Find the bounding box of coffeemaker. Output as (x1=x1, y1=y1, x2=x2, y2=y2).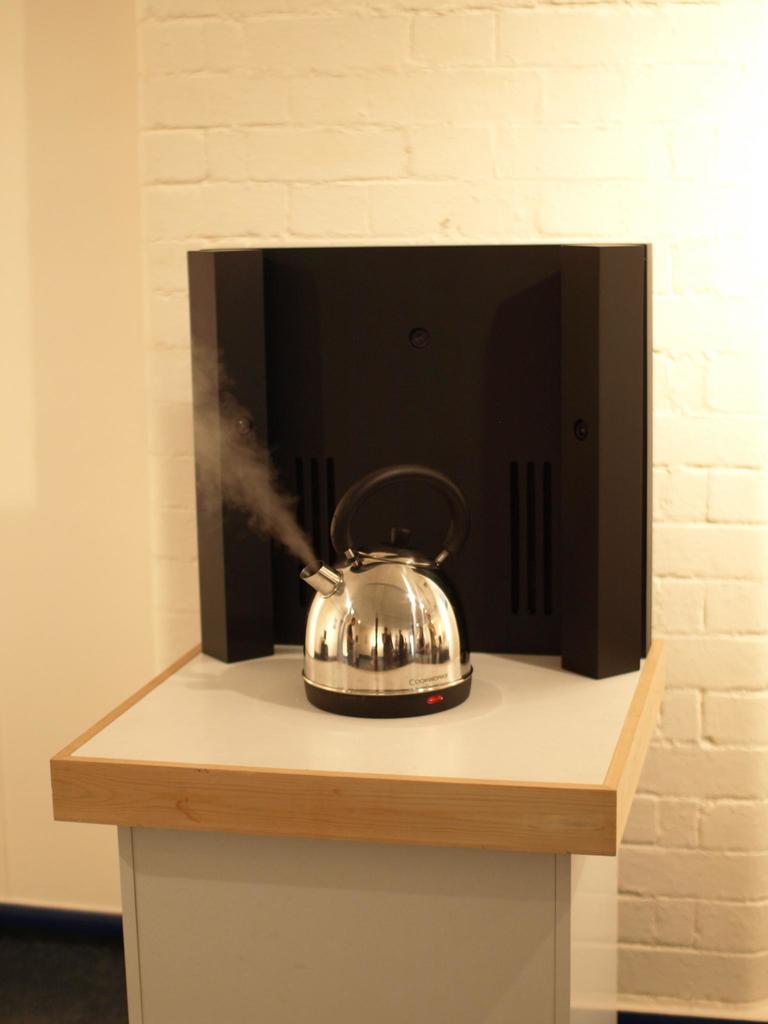
(x1=289, y1=462, x2=474, y2=717).
